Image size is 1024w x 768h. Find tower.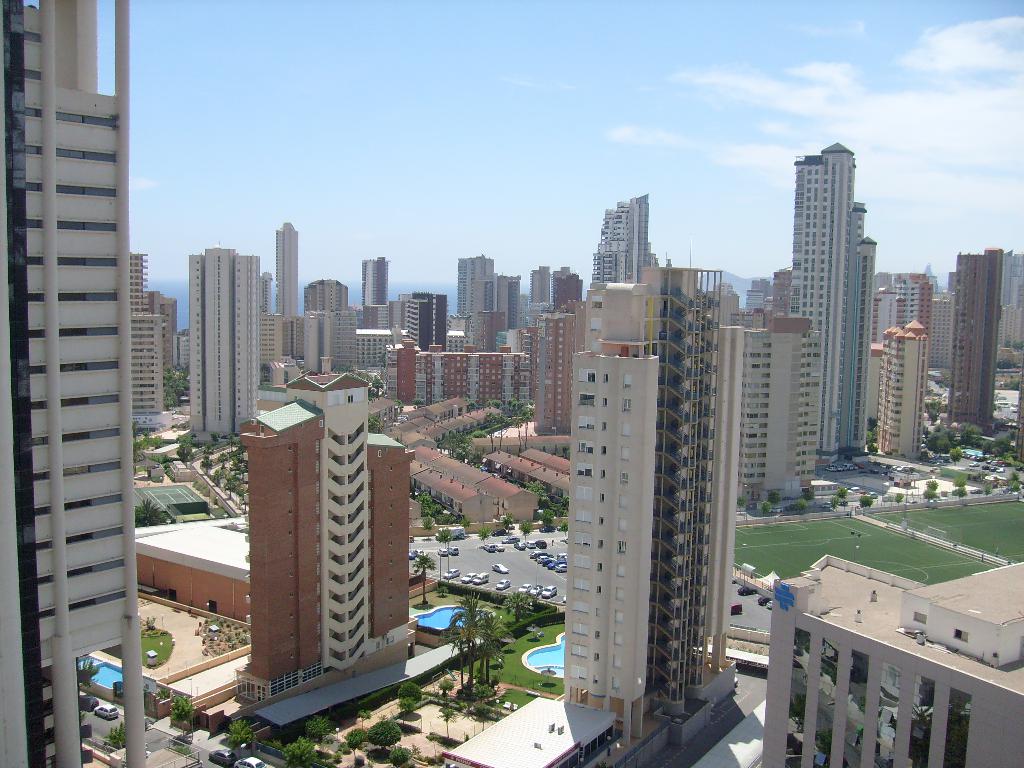
pyautogui.locateOnScreen(0, 0, 149, 767).
